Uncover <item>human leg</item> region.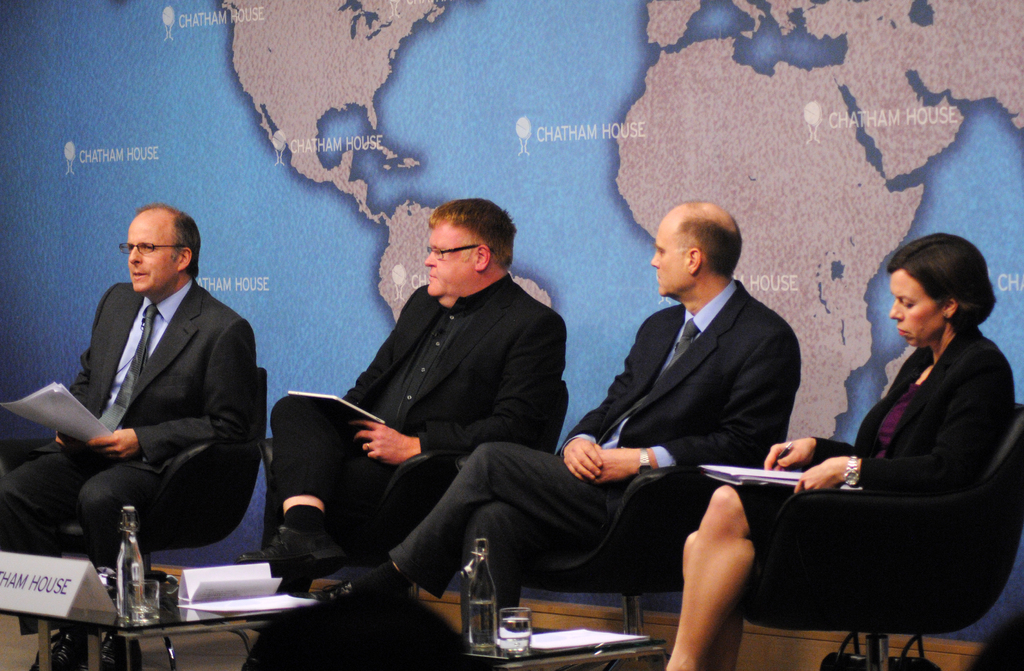
Uncovered: bbox=[0, 446, 115, 670].
